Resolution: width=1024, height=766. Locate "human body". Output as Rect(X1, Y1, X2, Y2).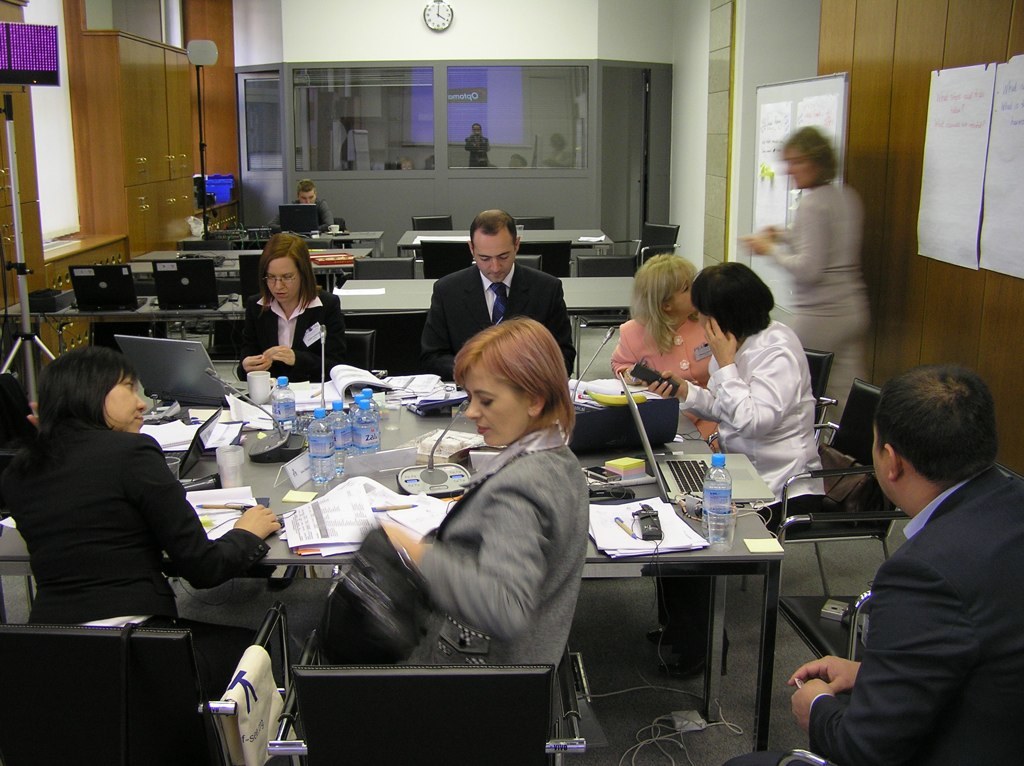
Rect(9, 429, 286, 703).
